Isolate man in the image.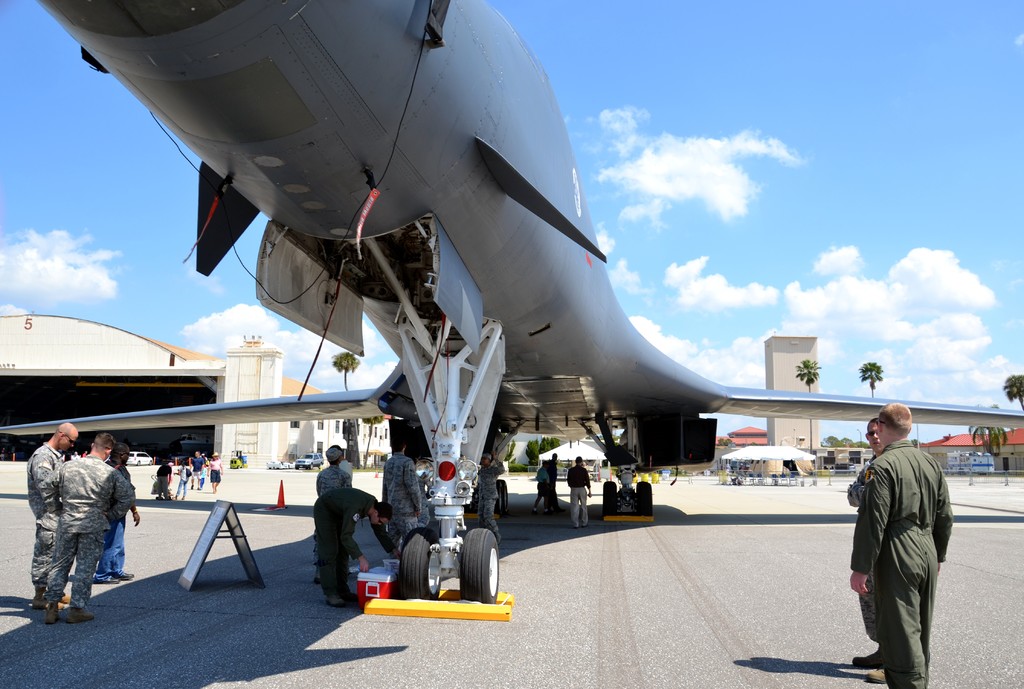
Isolated region: <box>541,453,561,513</box>.
